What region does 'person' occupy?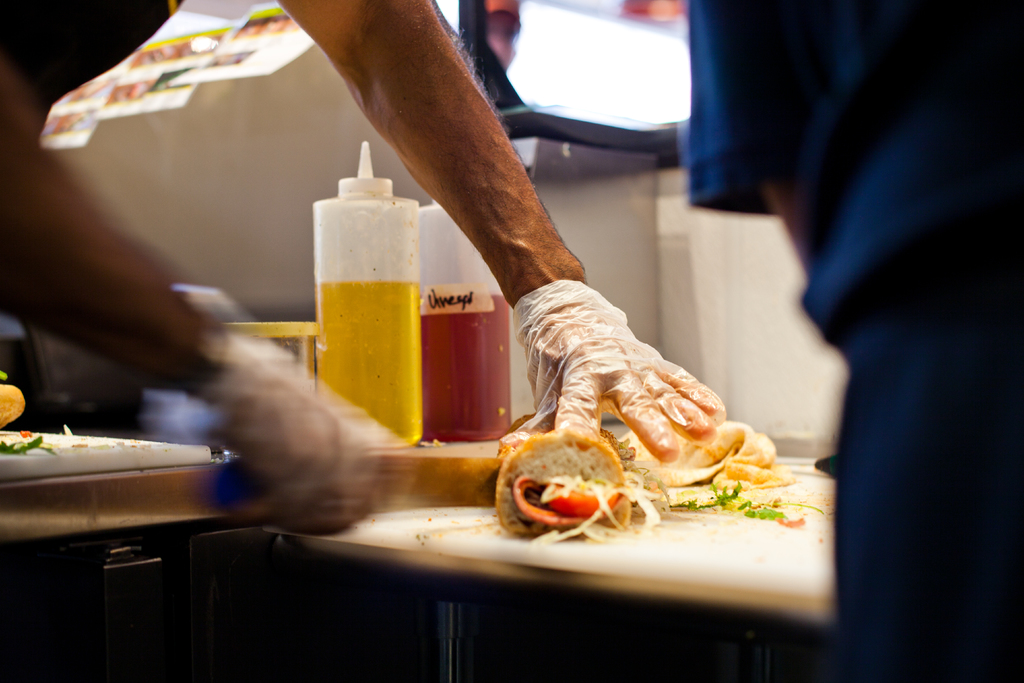
[687, 0, 1023, 682].
